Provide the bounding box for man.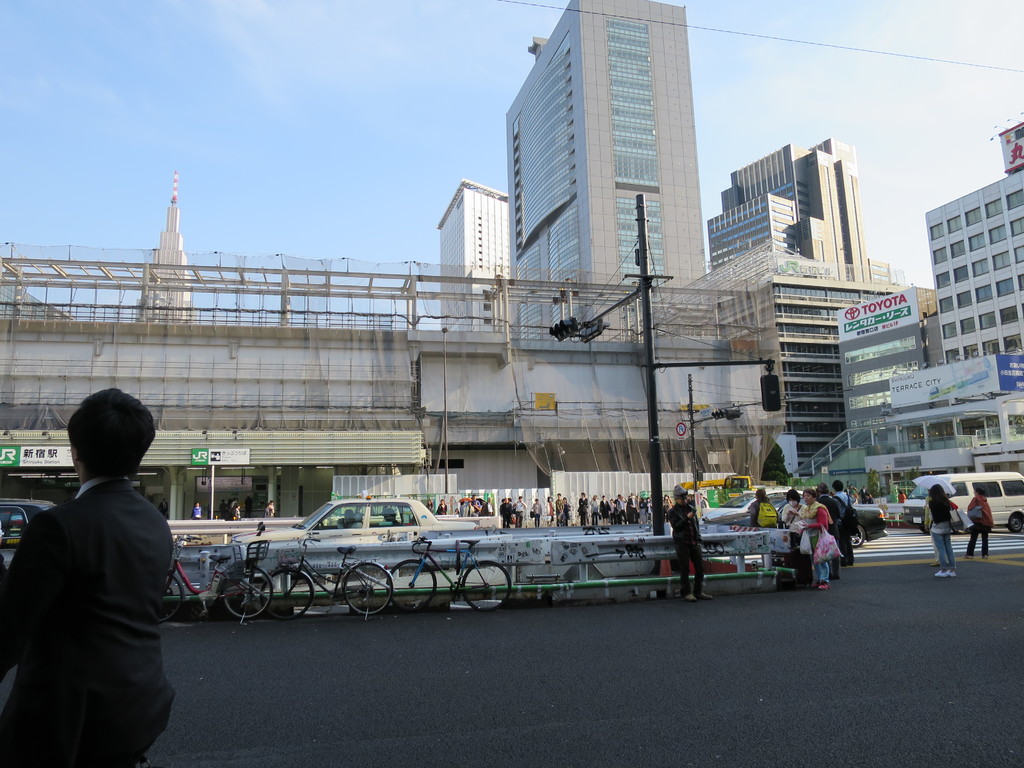
l=831, t=479, r=855, b=568.
